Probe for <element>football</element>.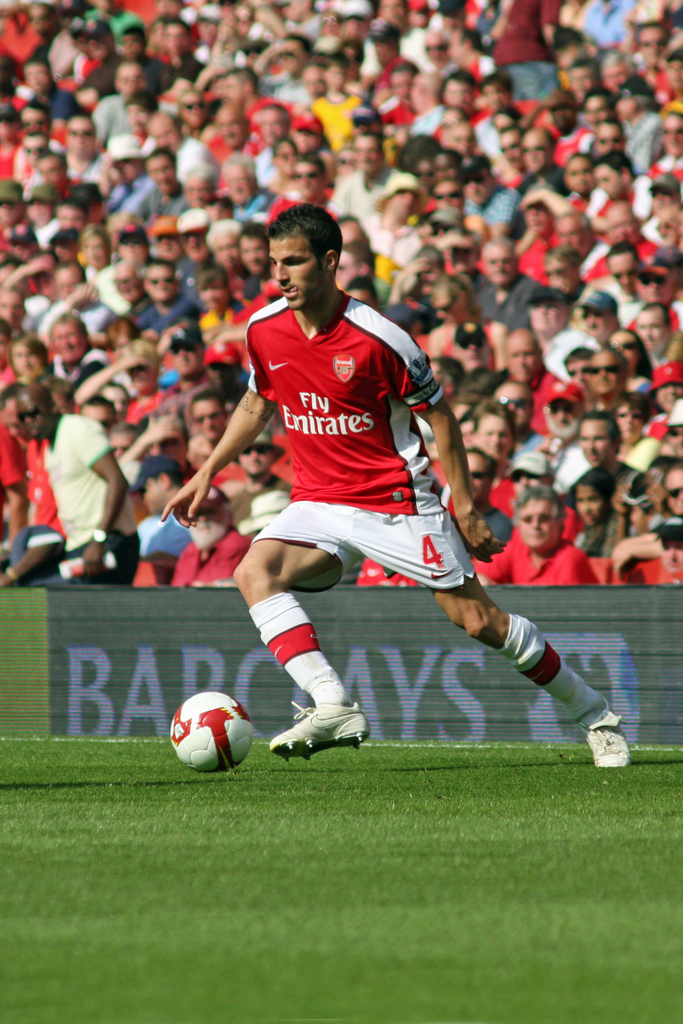
Probe result: {"x1": 165, "y1": 689, "x2": 252, "y2": 776}.
